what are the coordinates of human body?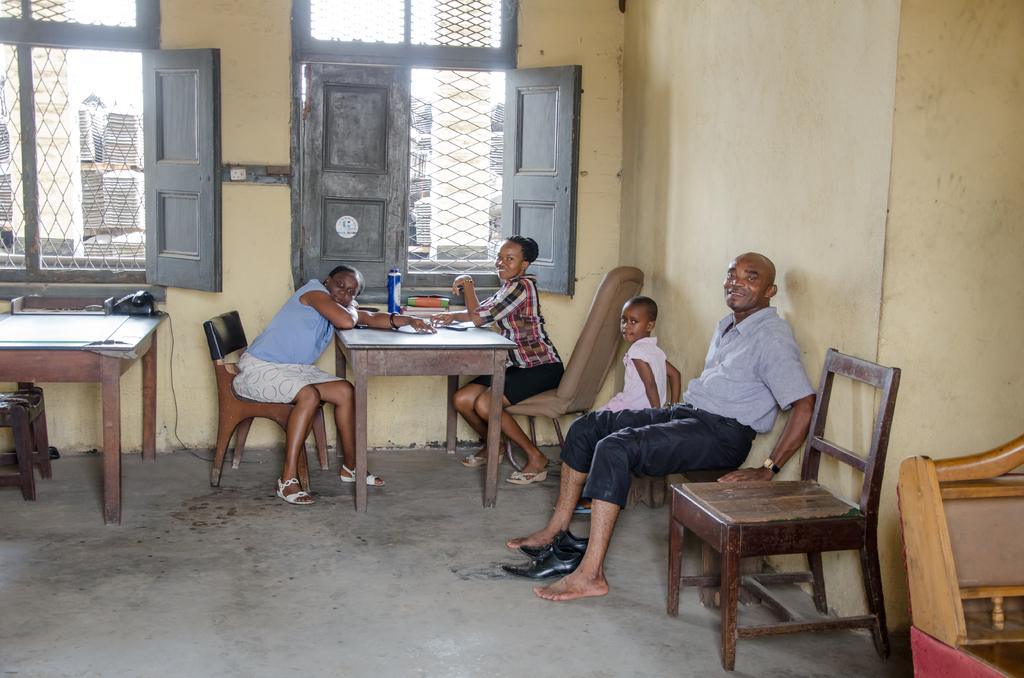
bbox(227, 252, 359, 506).
